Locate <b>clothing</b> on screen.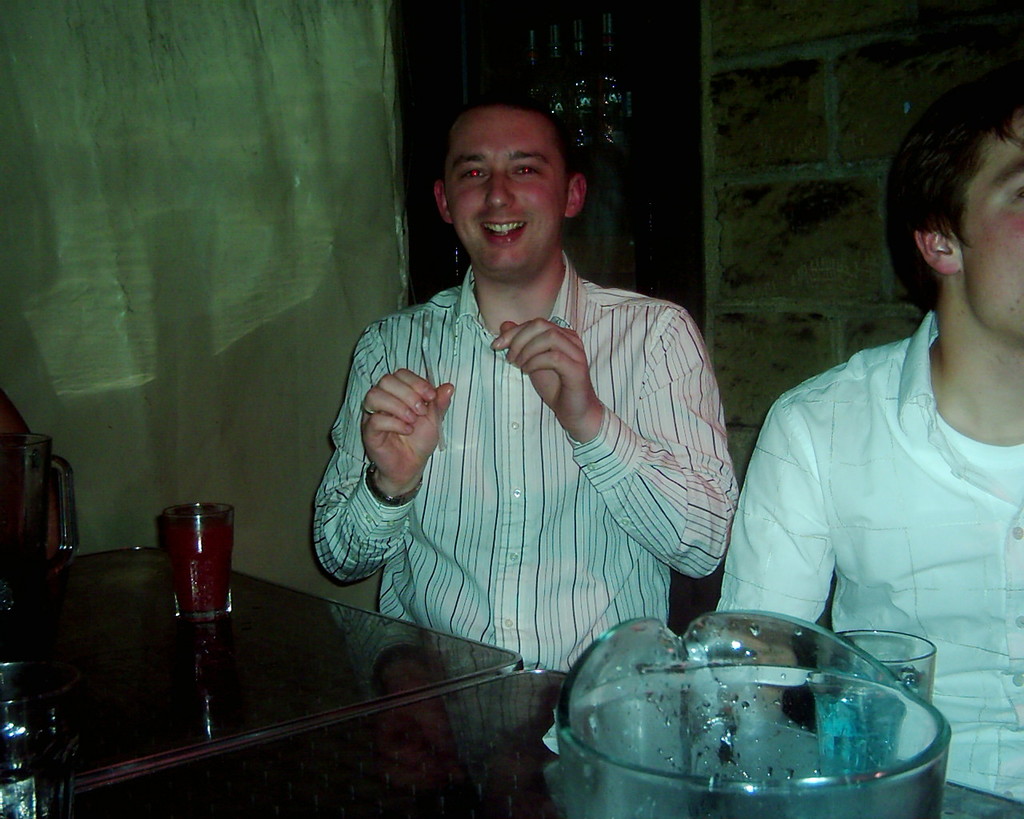
On screen at 311:224:728:689.
